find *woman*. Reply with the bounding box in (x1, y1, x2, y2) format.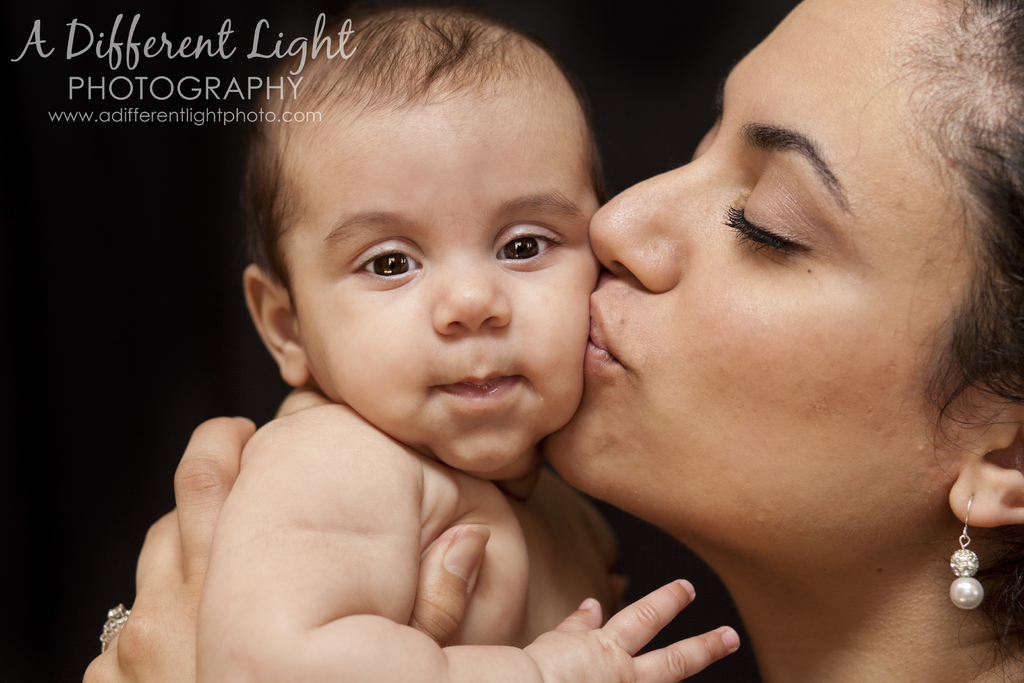
(84, 0, 1023, 682).
